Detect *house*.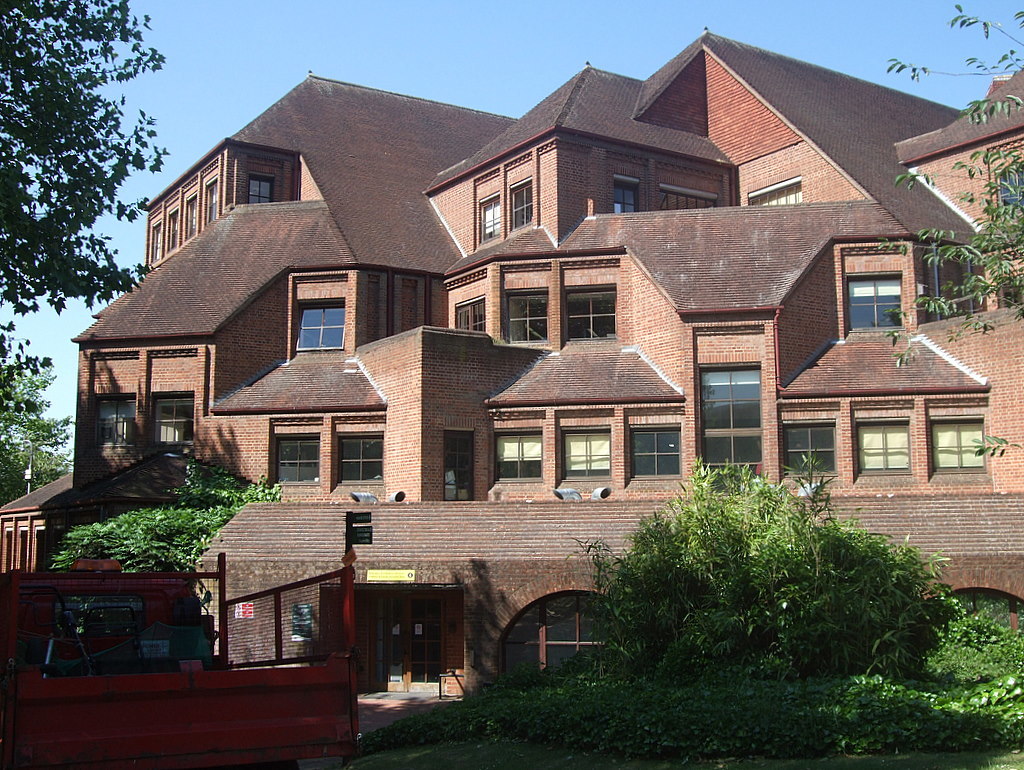
Detected at detection(0, 30, 1023, 700).
